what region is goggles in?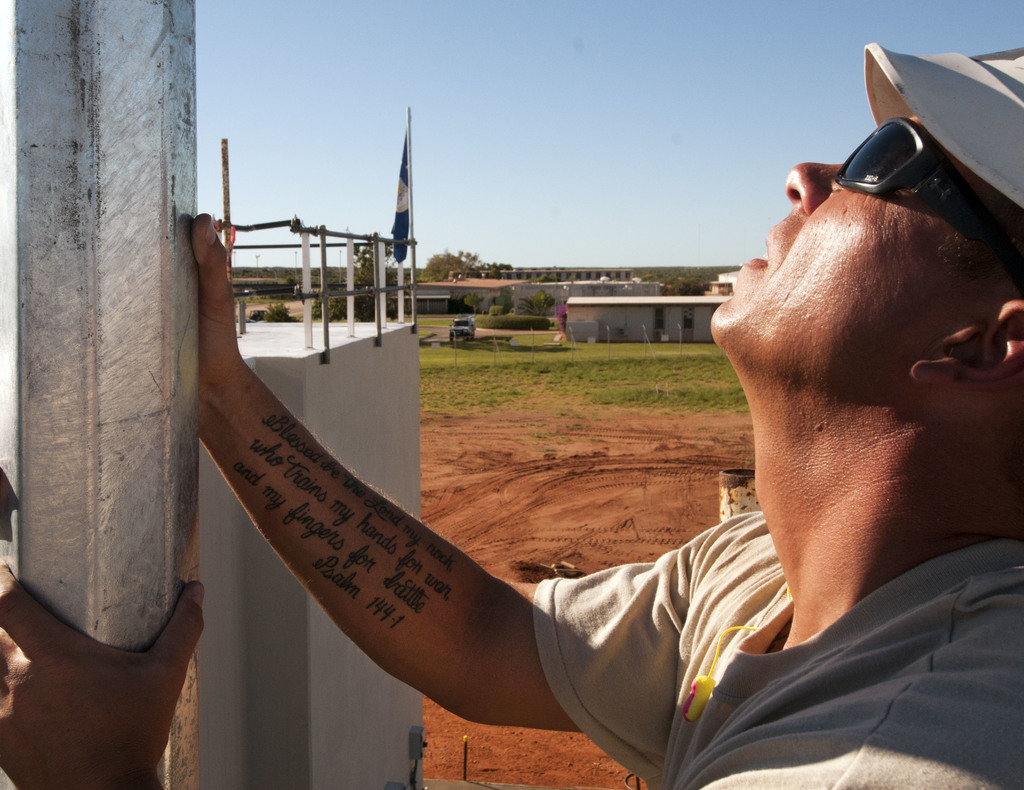
{"x1": 833, "y1": 55, "x2": 1023, "y2": 217}.
